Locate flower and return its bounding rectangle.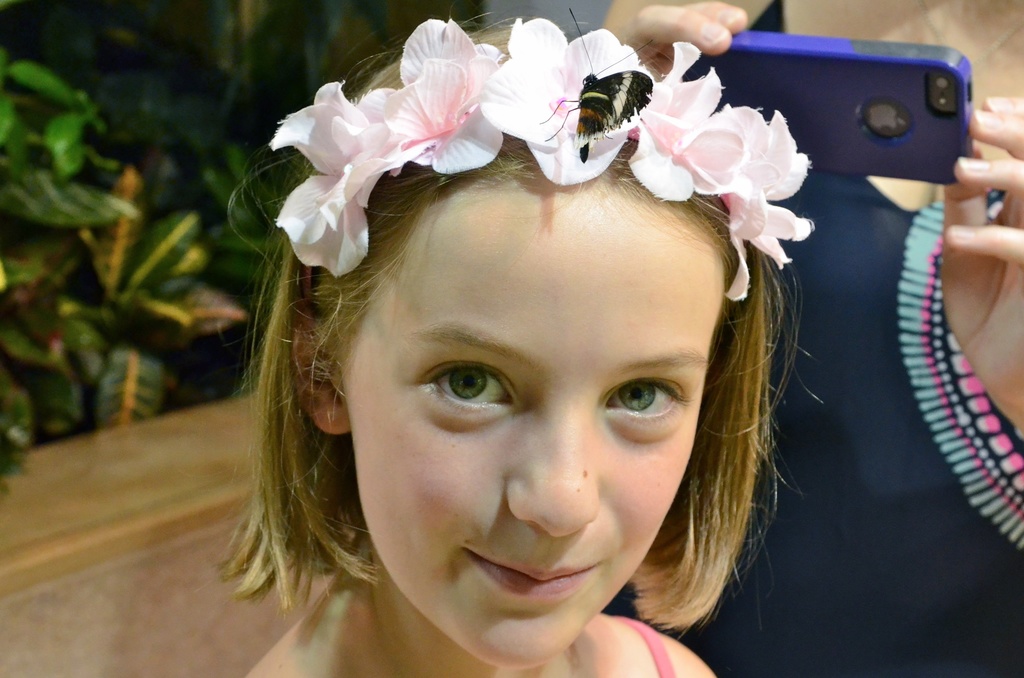
<box>721,104,817,303</box>.
